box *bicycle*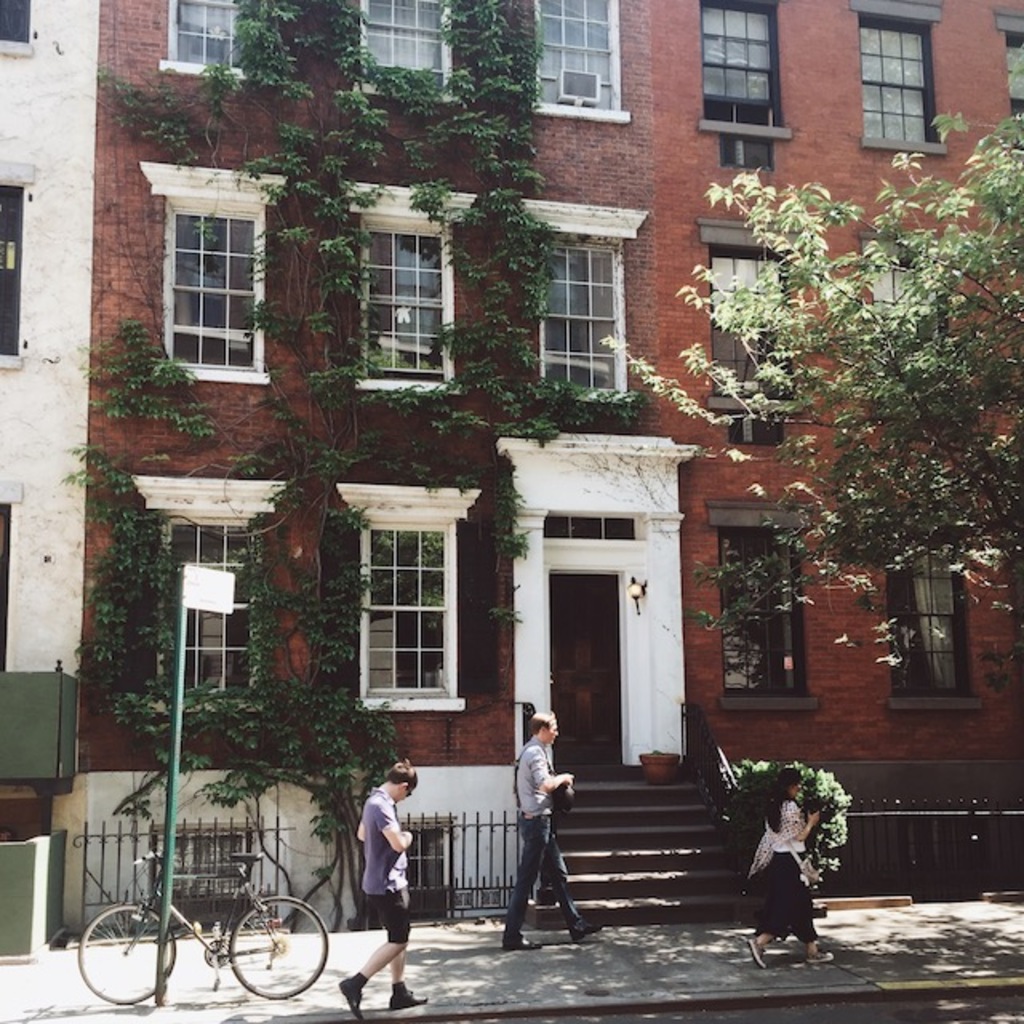
pyautogui.locateOnScreen(72, 853, 328, 1002)
